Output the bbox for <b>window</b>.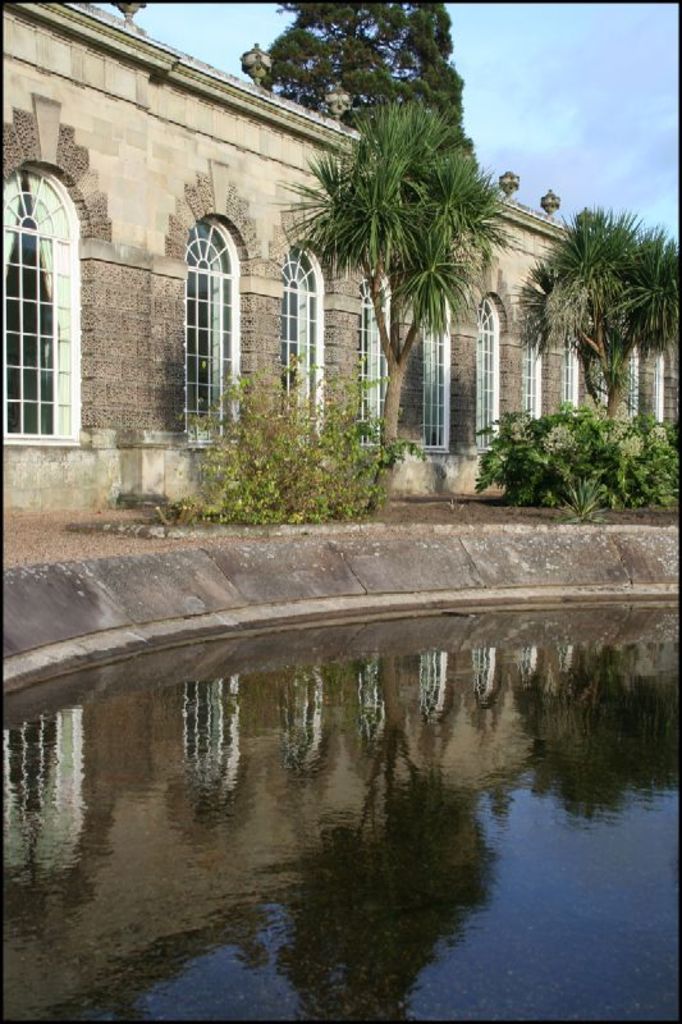
(x1=527, y1=300, x2=541, y2=424).
